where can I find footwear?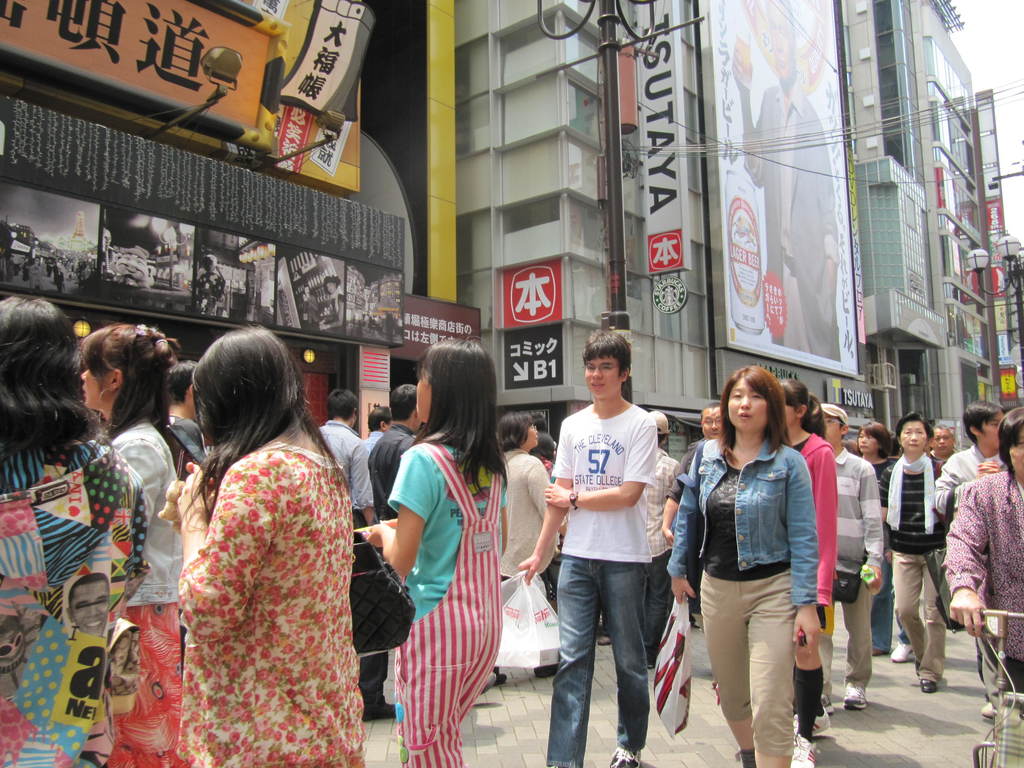
You can find it at [left=607, top=748, right=644, bottom=767].
